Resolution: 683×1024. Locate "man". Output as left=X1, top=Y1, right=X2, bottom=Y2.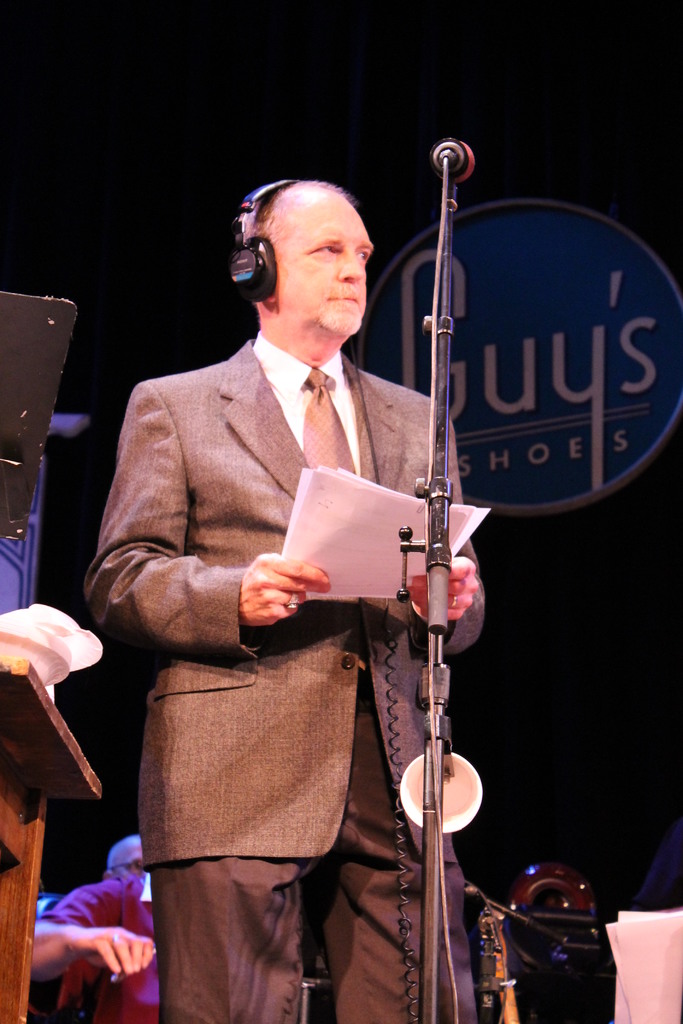
left=84, top=176, right=482, bottom=1023.
